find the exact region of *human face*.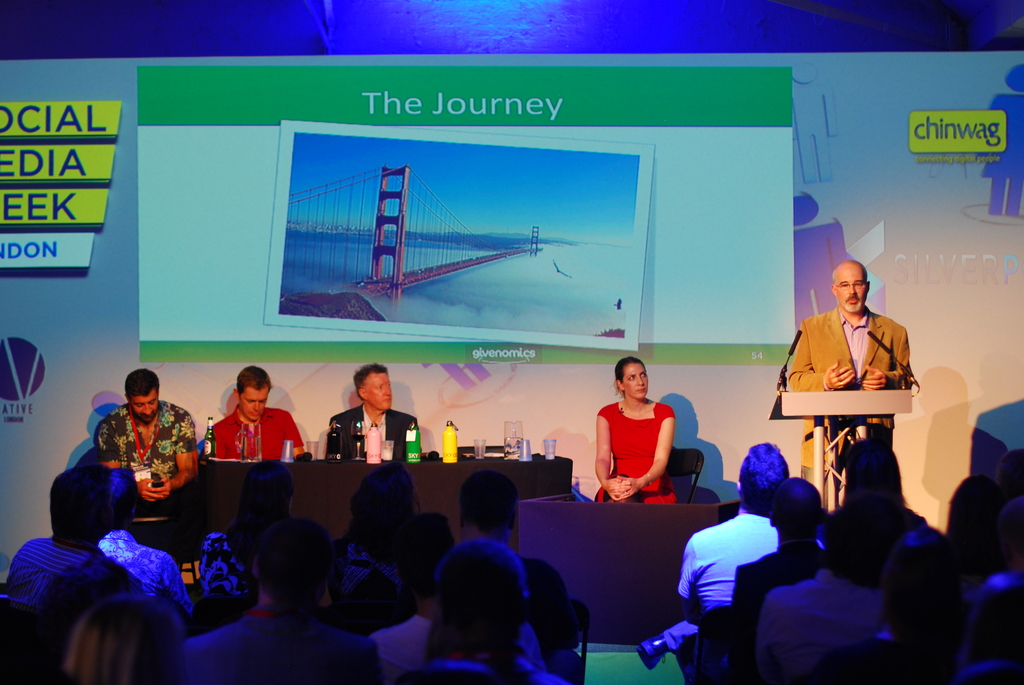
Exact region: 238 388 269 418.
